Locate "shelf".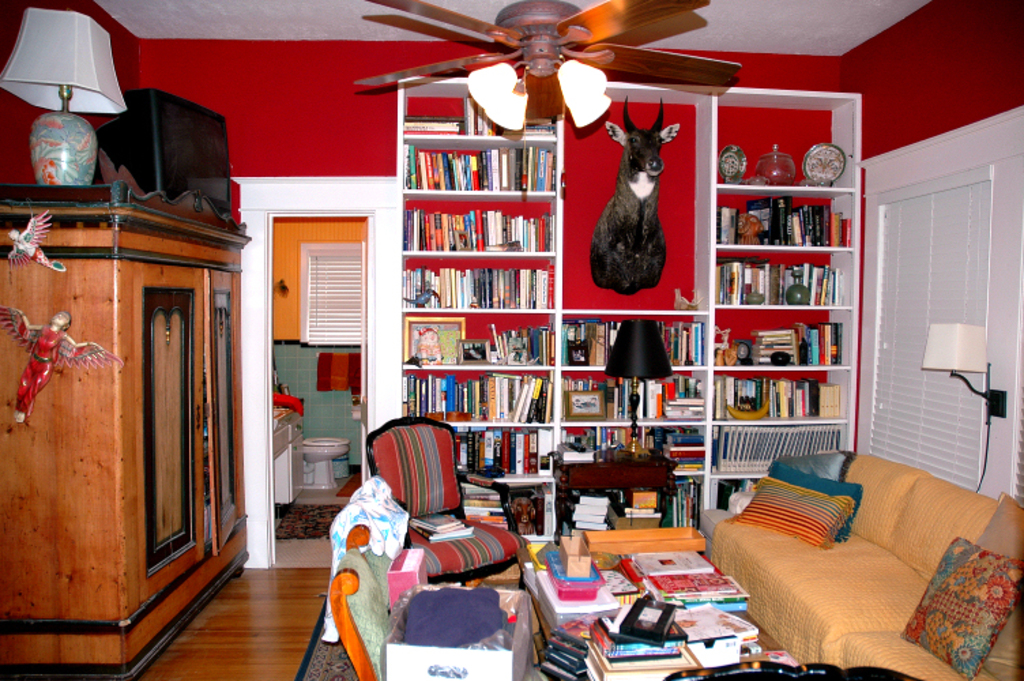
Bounding box: box(403, 202, 556, 248).
